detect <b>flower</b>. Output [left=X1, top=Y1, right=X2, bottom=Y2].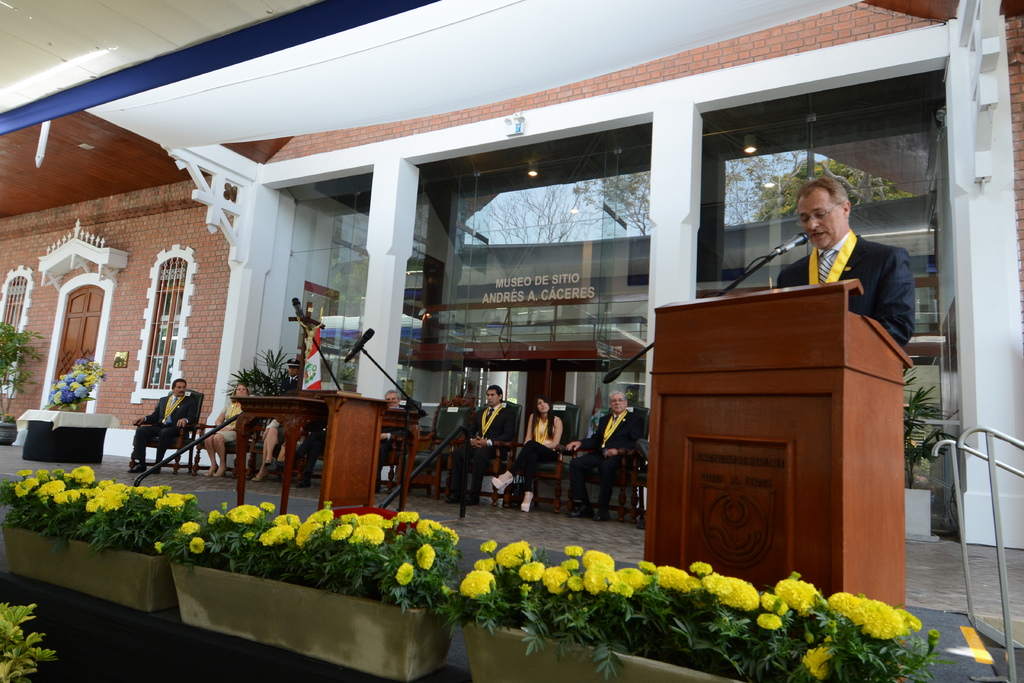
[left=761, top=588, right=864, bottom=639].
